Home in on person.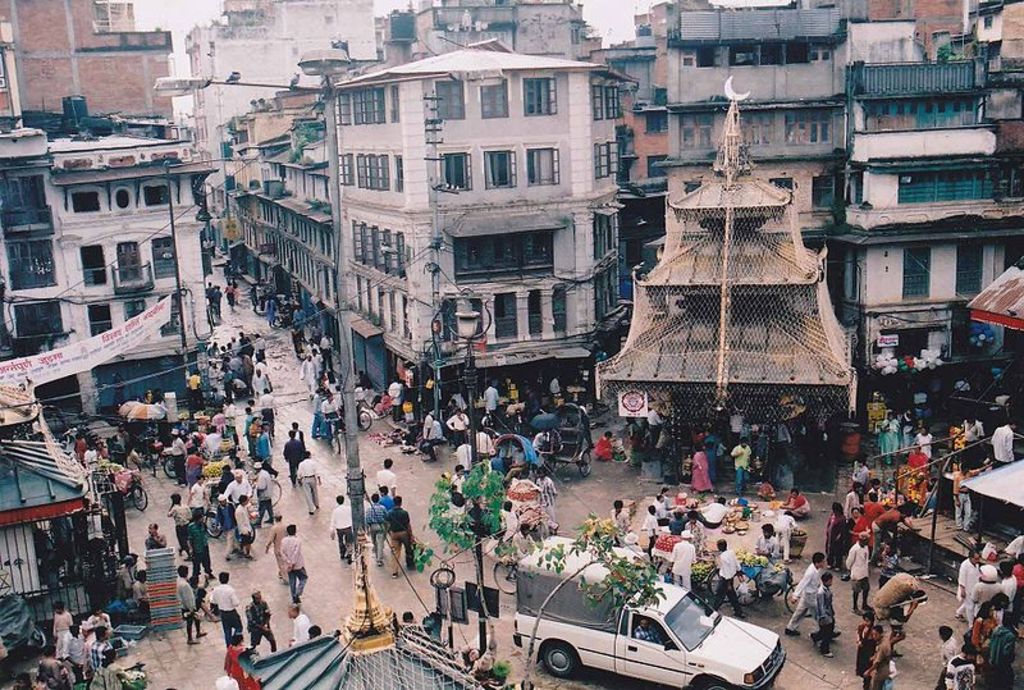
Homed in at bbox=(283, 603, 310, 645).
